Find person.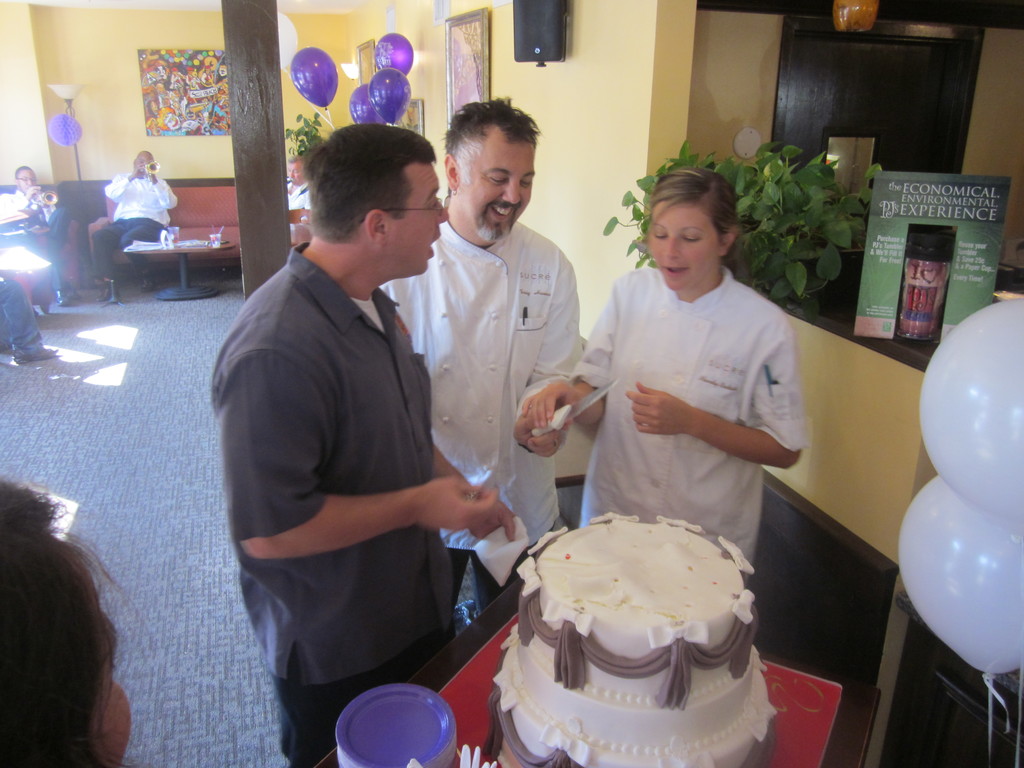
<box>86,142,182,303</box>.
